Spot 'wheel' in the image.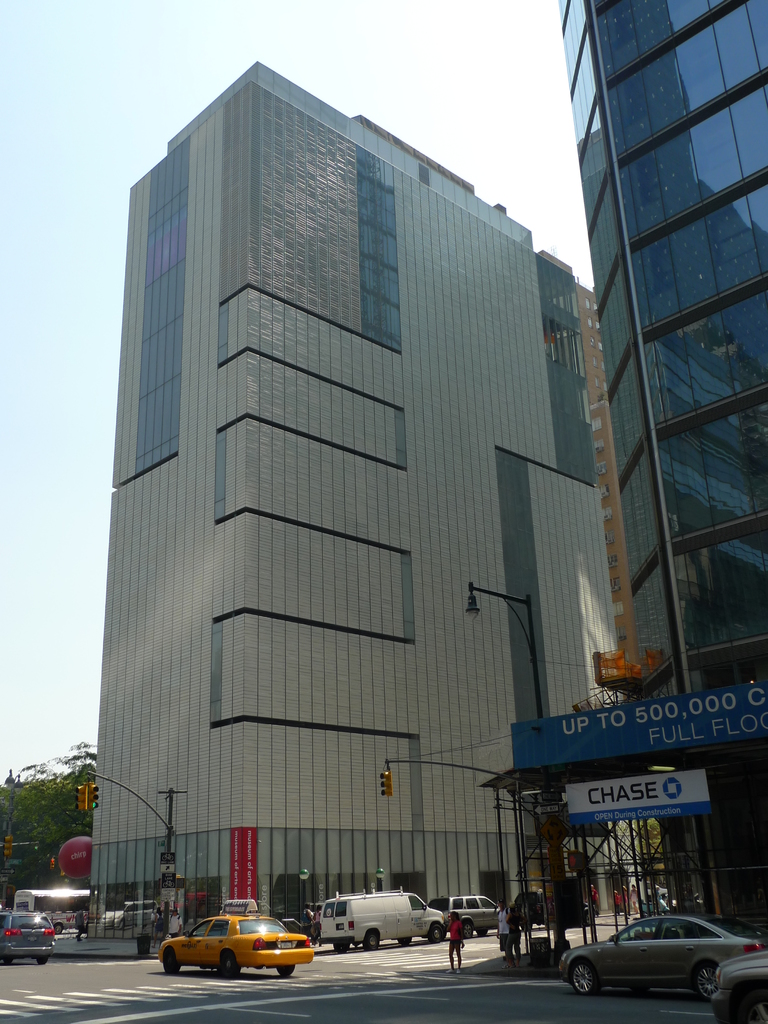
'wheel' found at BBox(565, 961, 591, 994).
